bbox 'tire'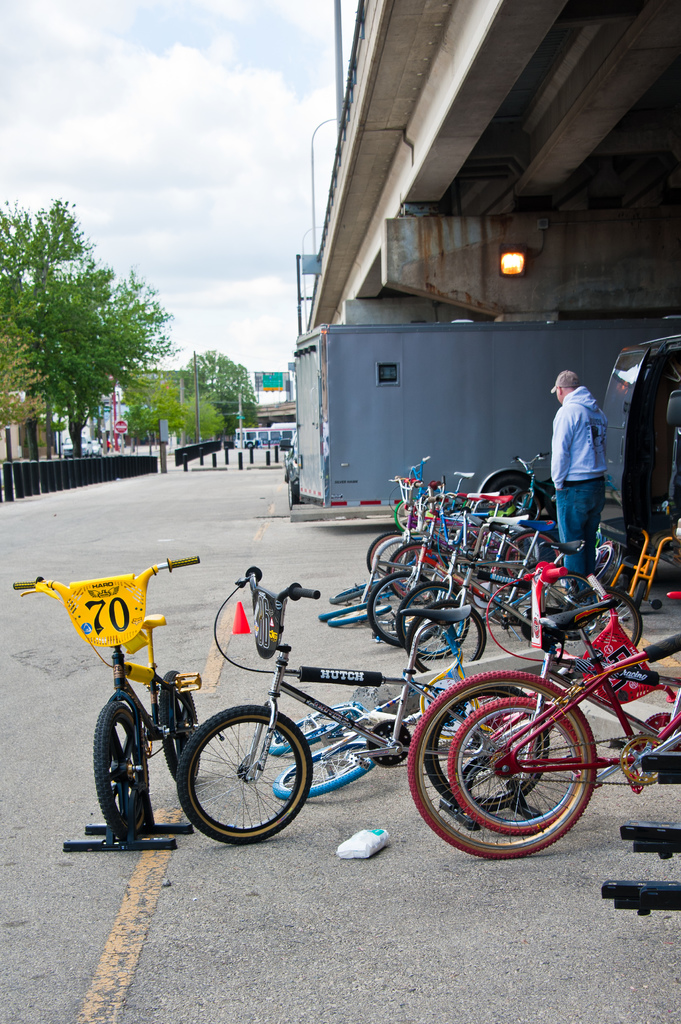
[x1=563, y1=585, x2=645, y2=659]
